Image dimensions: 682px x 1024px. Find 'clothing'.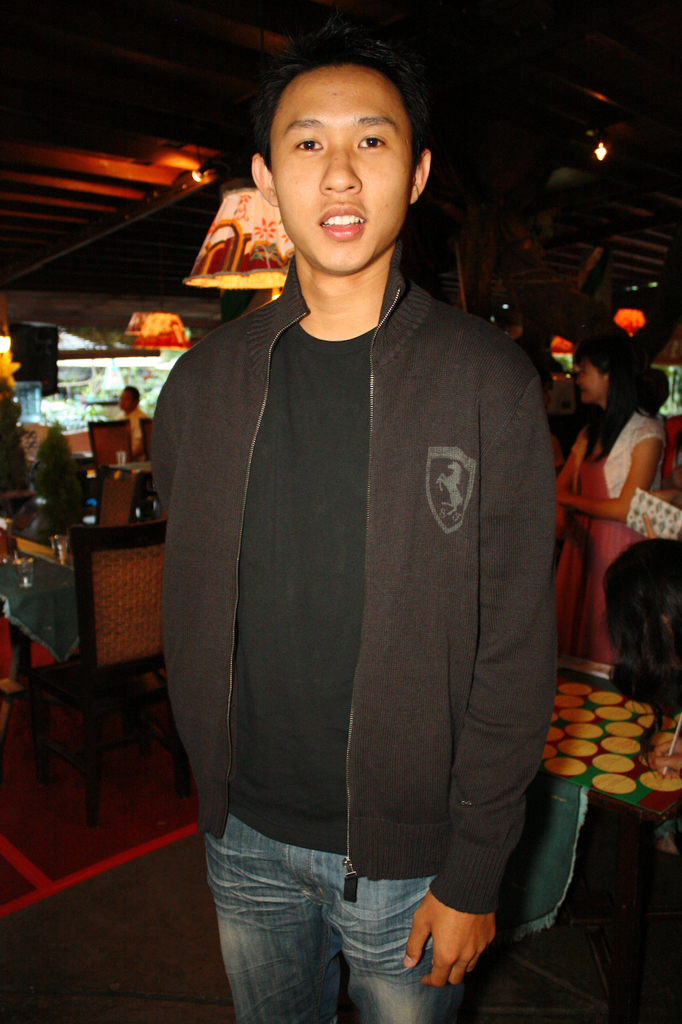
<region>529, 398, 677, 677</region>.
